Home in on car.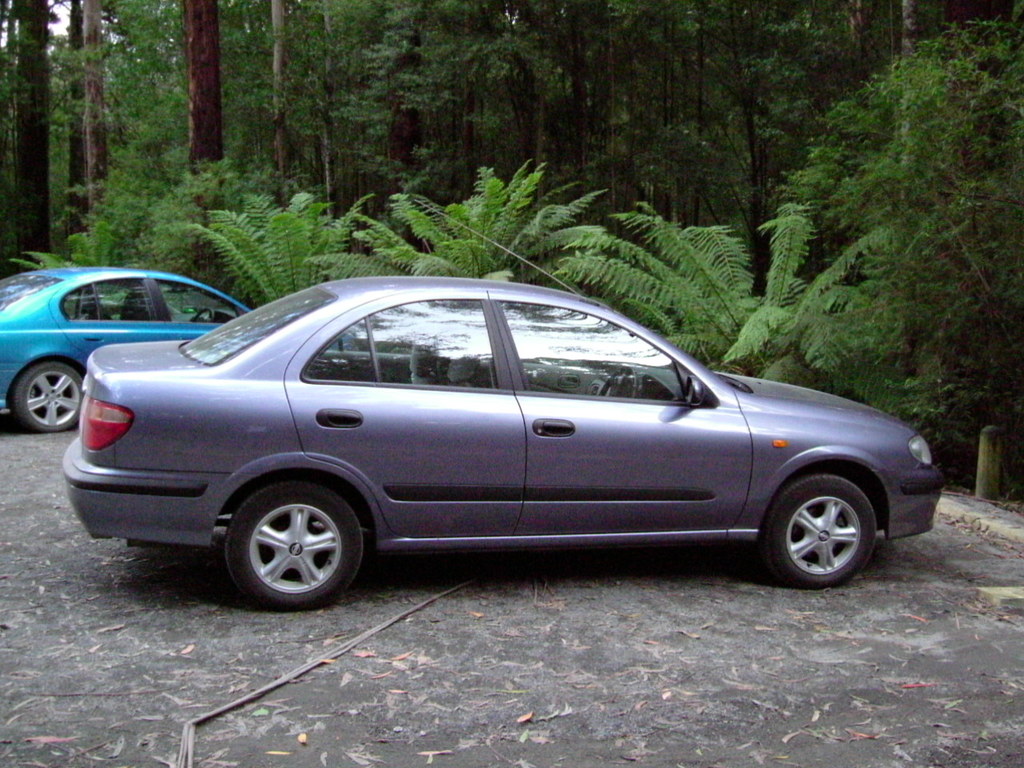
Homed in at x1=0 y1=264 x2=257 y2=438.
